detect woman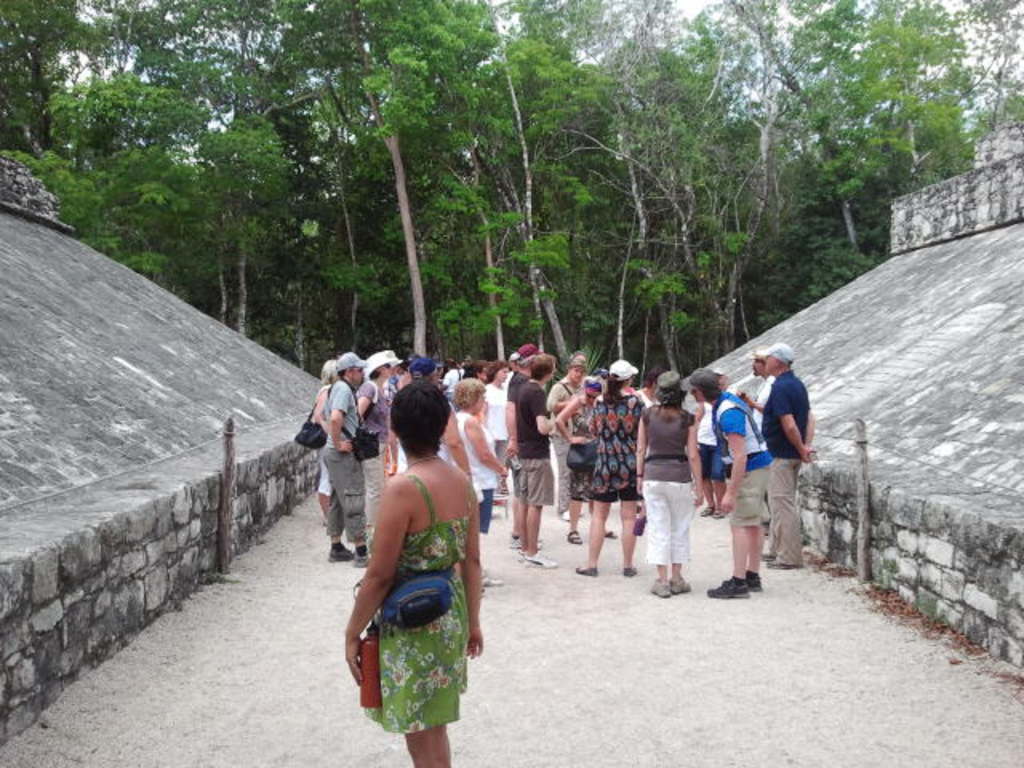
<region>339, 363, 494, 762</region>
